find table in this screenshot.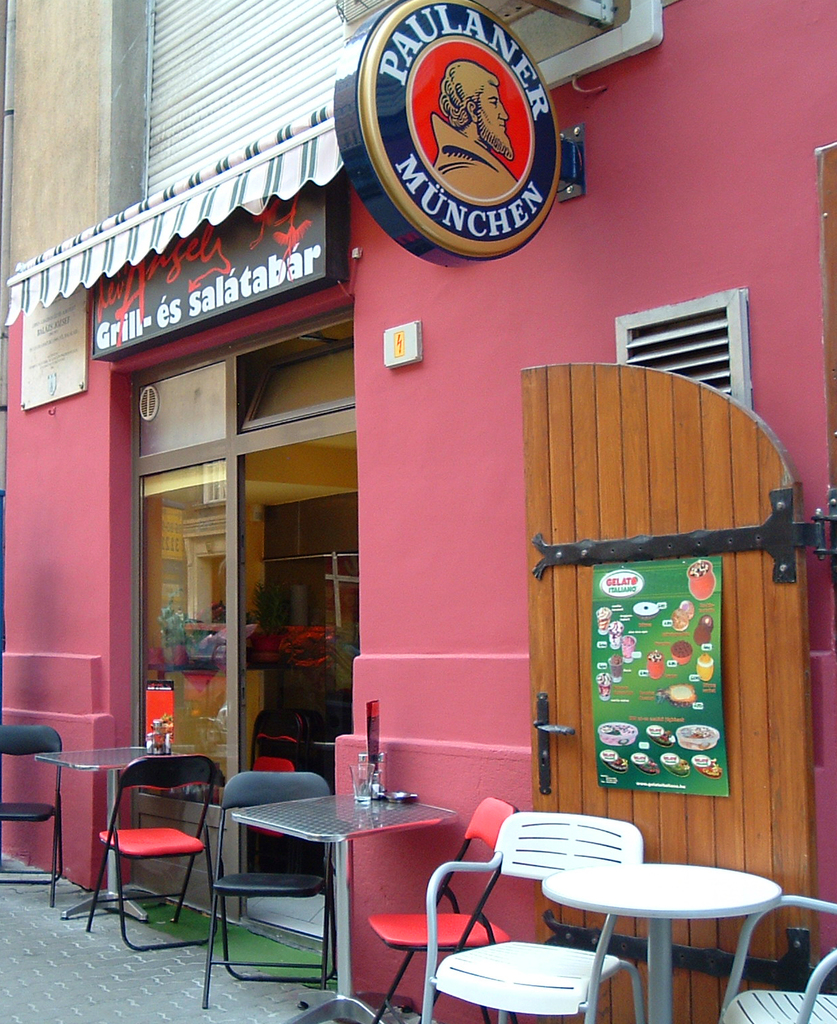
The bounding box for table is pyautogui.locateOnScreen(41, 747, 178, 915).
